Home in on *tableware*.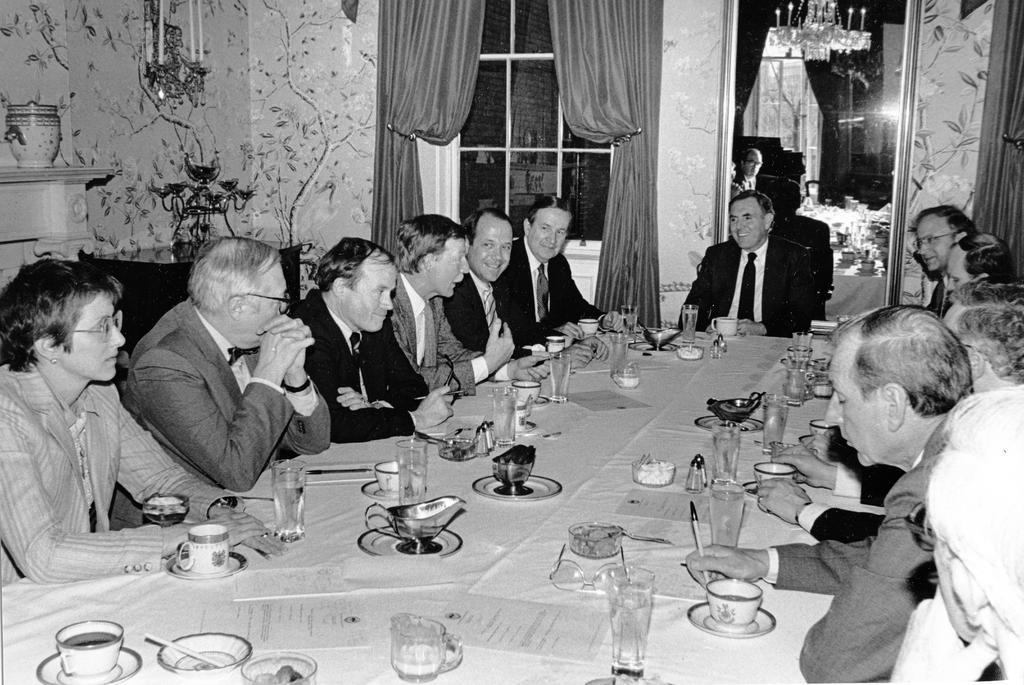
Homed in at [x1=268, y1=455, x2=307, y2=546].
